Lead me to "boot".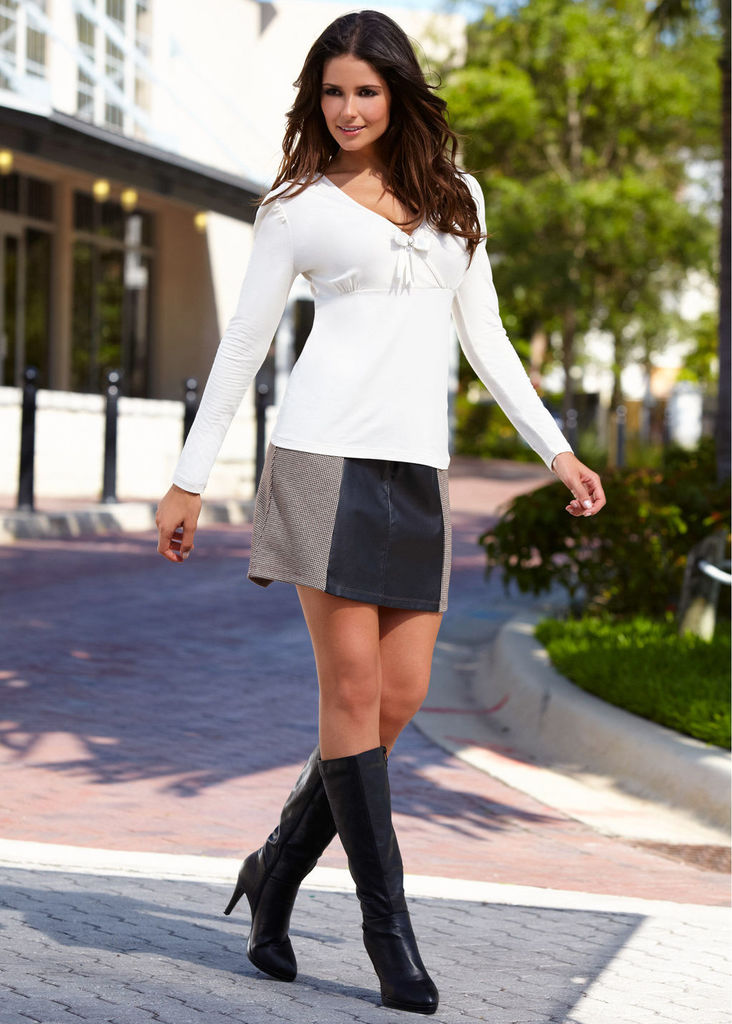
Lead to [left=227, top=750, right=341, bottom=983].
